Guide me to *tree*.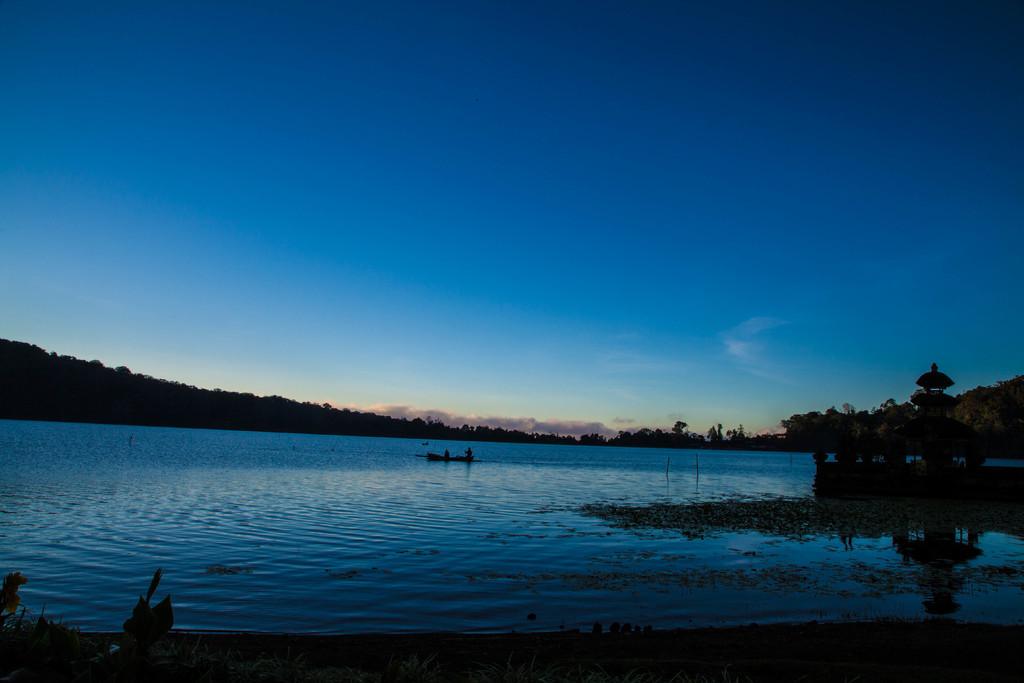
Guidance: [left=706, top=425, right=723, bottom=454].
